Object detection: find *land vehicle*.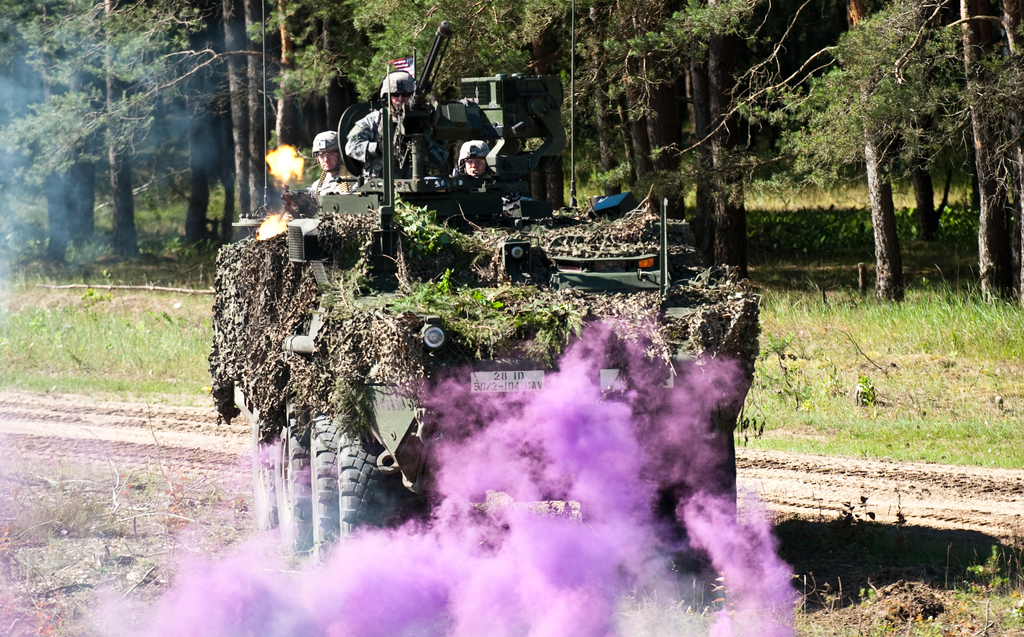
<bbox>159, 78, 816, 559</bbox>.
